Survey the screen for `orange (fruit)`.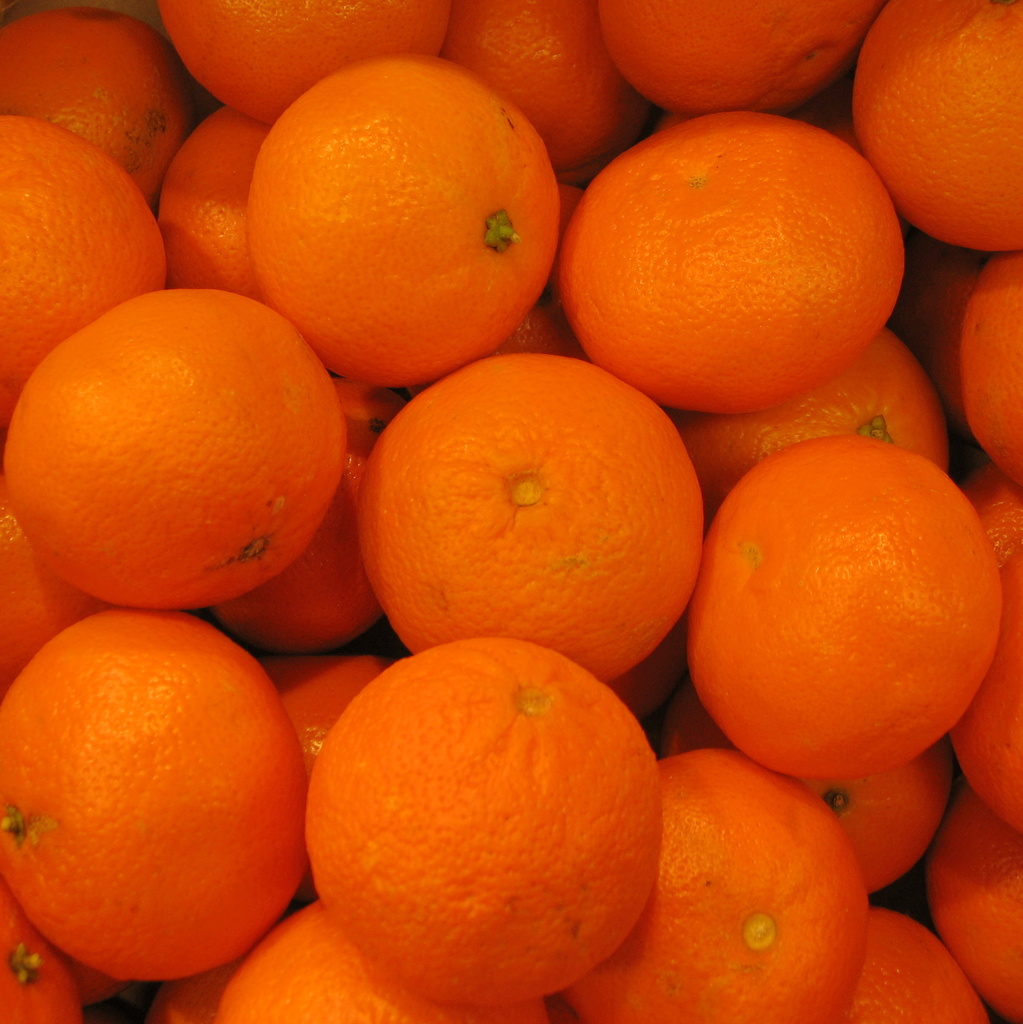
Survey found: box=[841, 0, 1022, 253].
